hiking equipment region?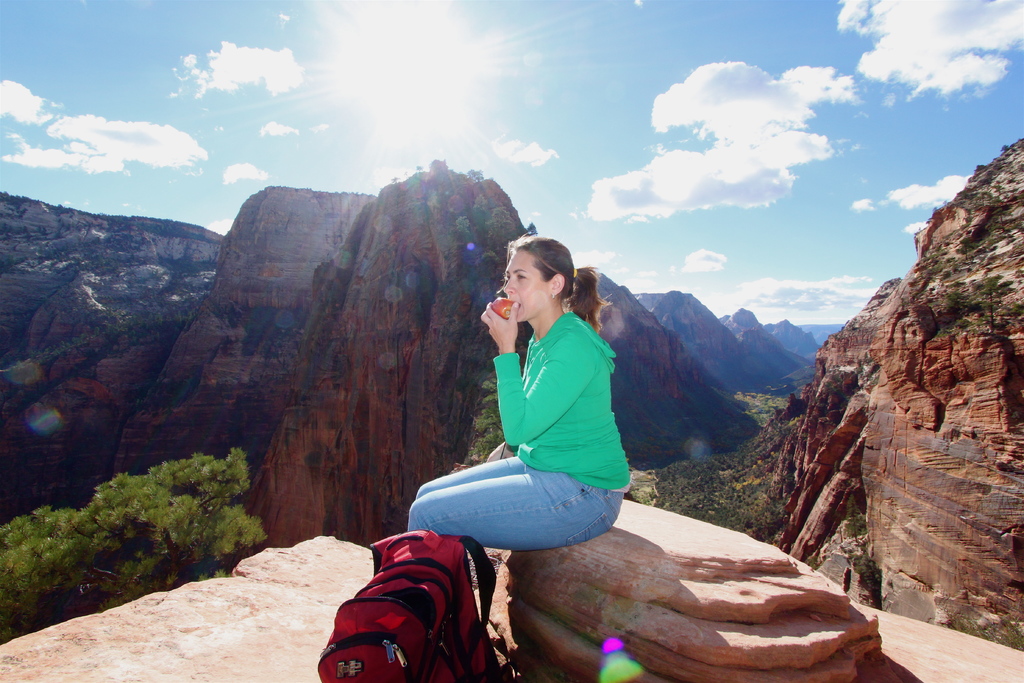
Rect(316, 527, 506, 682)
